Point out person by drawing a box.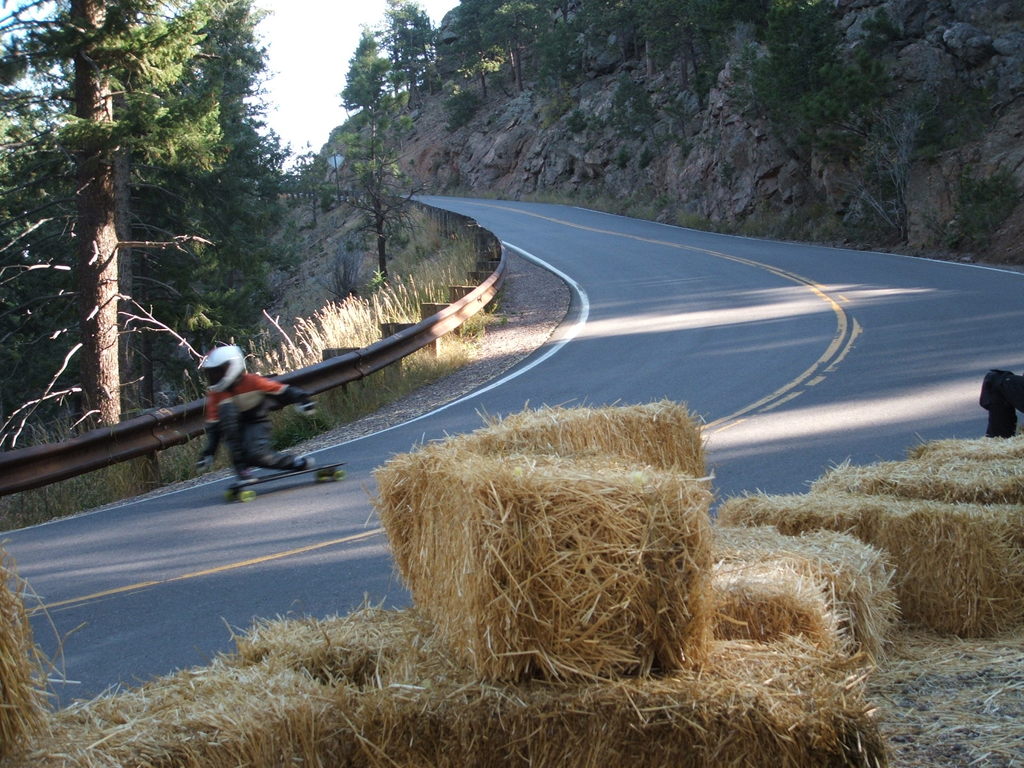
[left=196, top=326, right=296, bottom=536].
